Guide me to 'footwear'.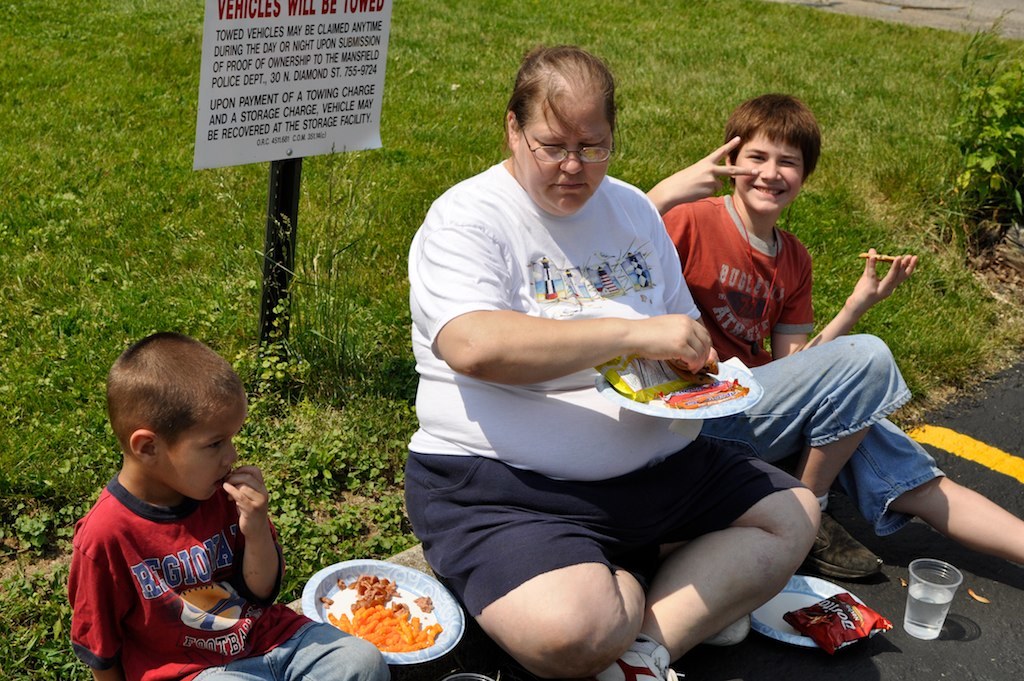
Guidance: (795,516,882,581).
